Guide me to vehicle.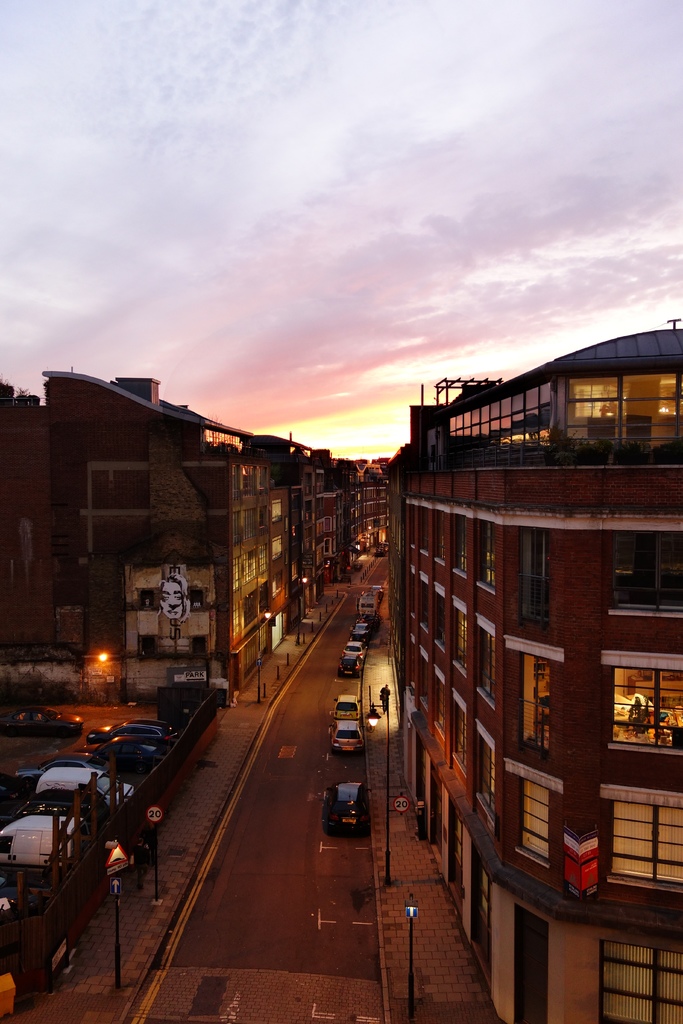
Guidance: 354/612/380/626.
